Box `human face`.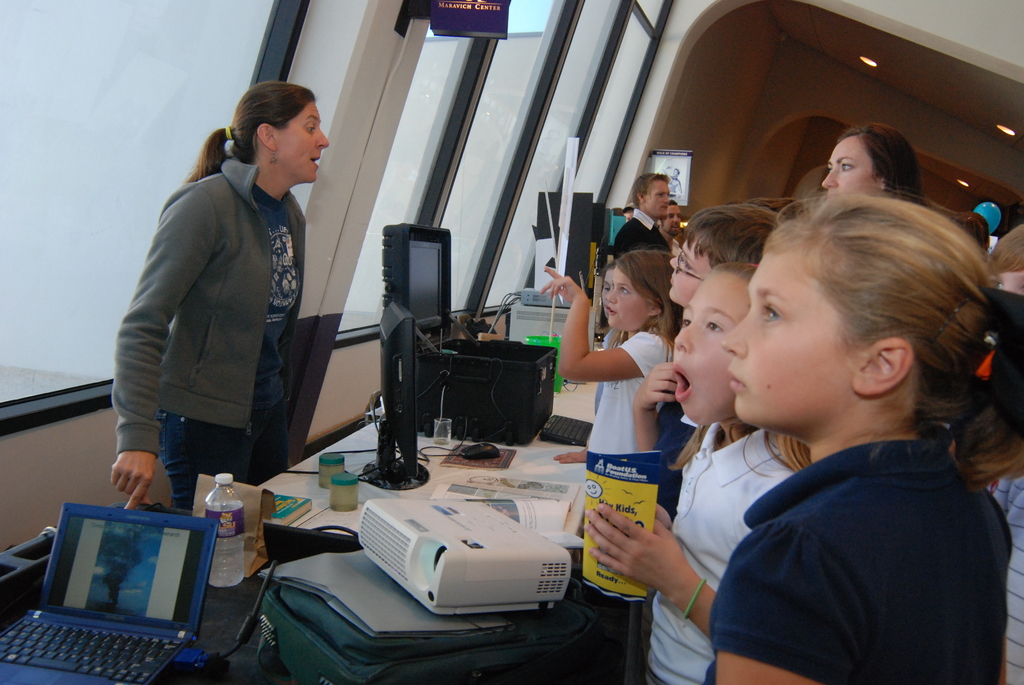
left=276, top=102, right=328, bottom=184.
